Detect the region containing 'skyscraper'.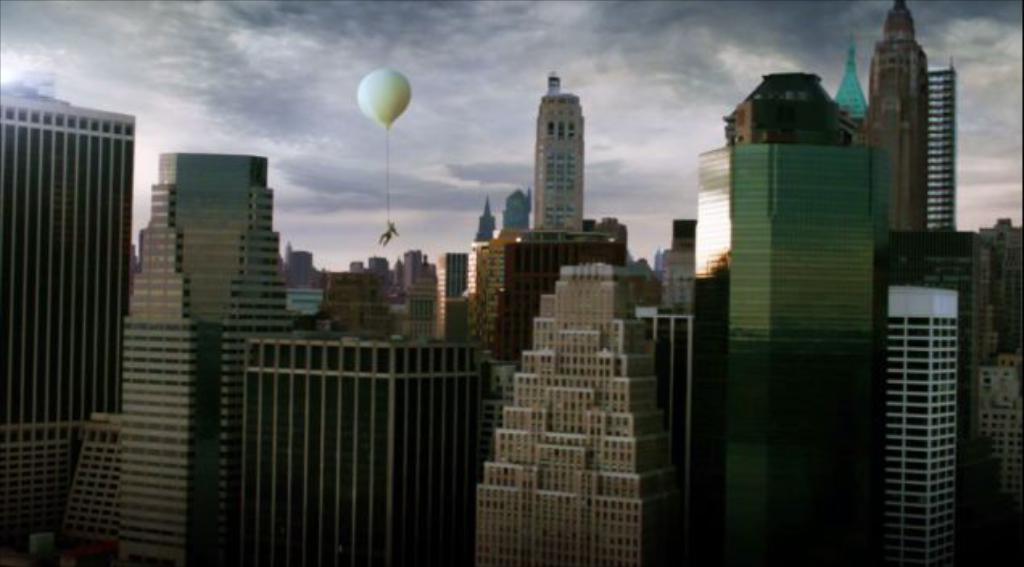
[0, 58, 164, 509].
